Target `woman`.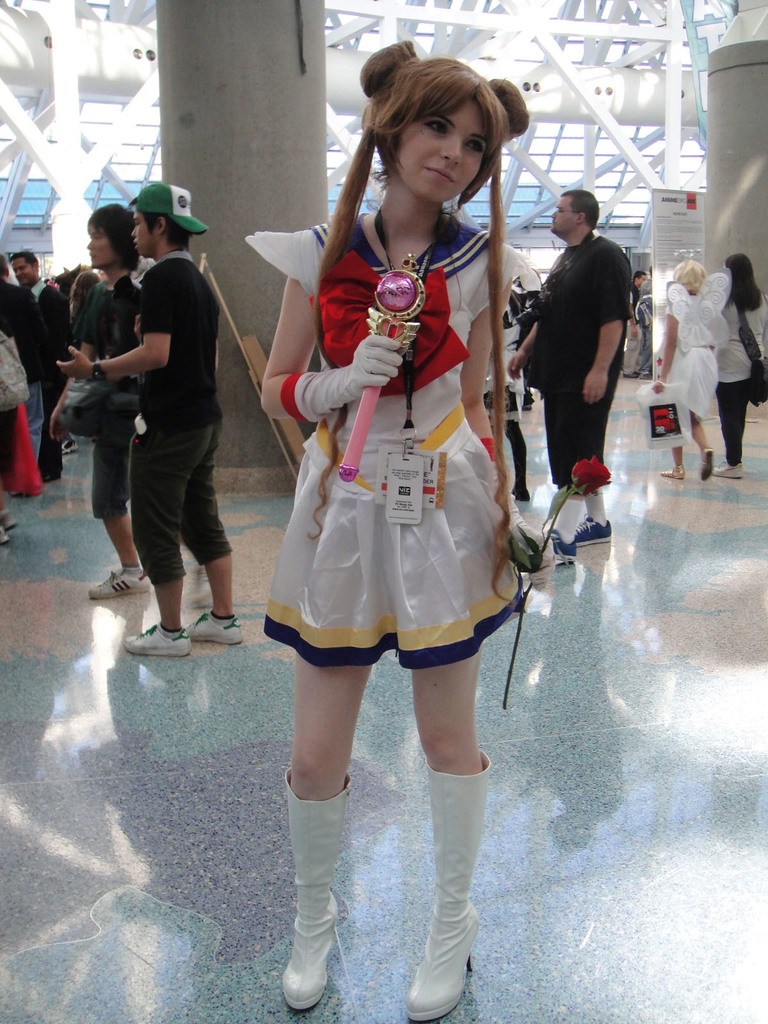
Target region: {"left": 45, "top": 206, "right": 156, "bottom": 596}.
